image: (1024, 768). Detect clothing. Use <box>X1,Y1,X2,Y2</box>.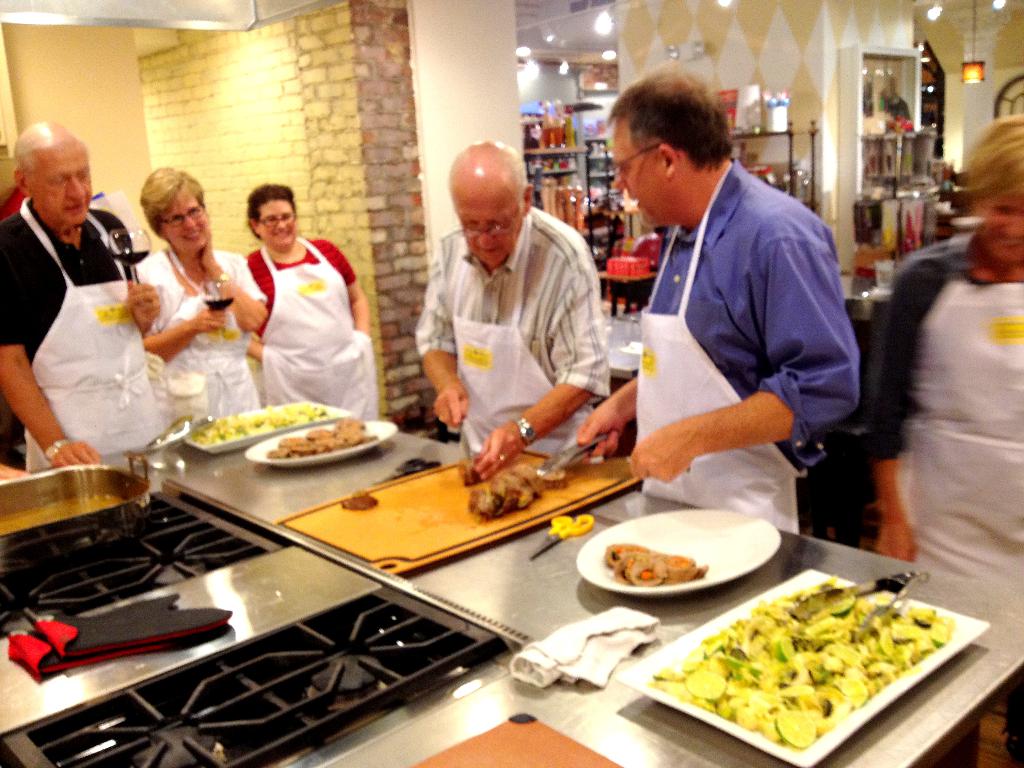
<box>133,249,264,428</box>.
